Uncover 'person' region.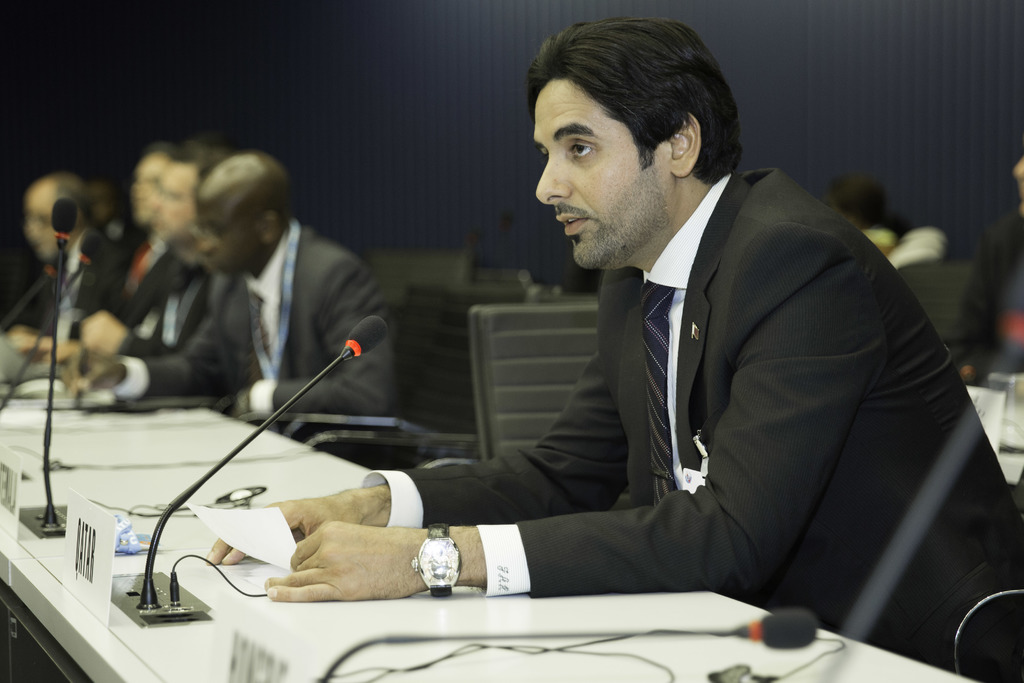
Uncovered: l=111, t=139, r=189, b=289.
